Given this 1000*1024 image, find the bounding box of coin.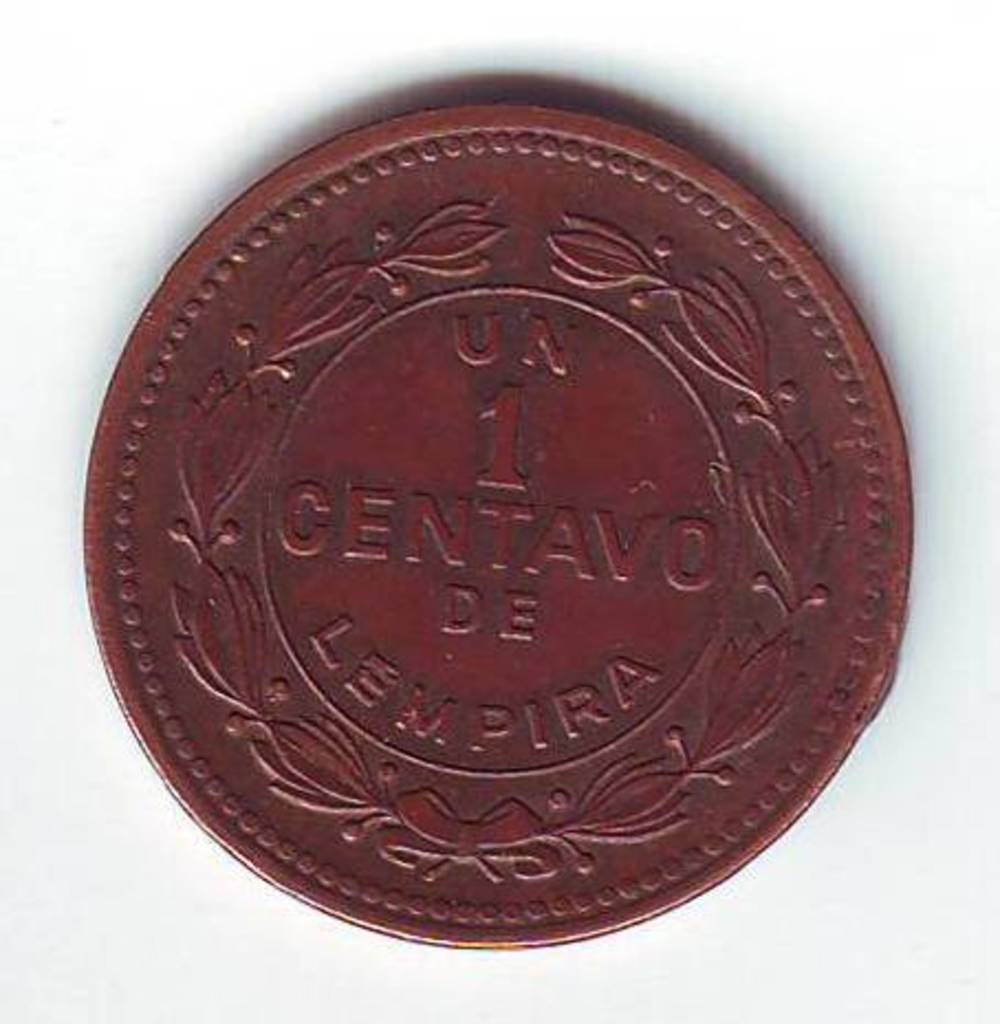
<box>79,101,912,956</box>.
